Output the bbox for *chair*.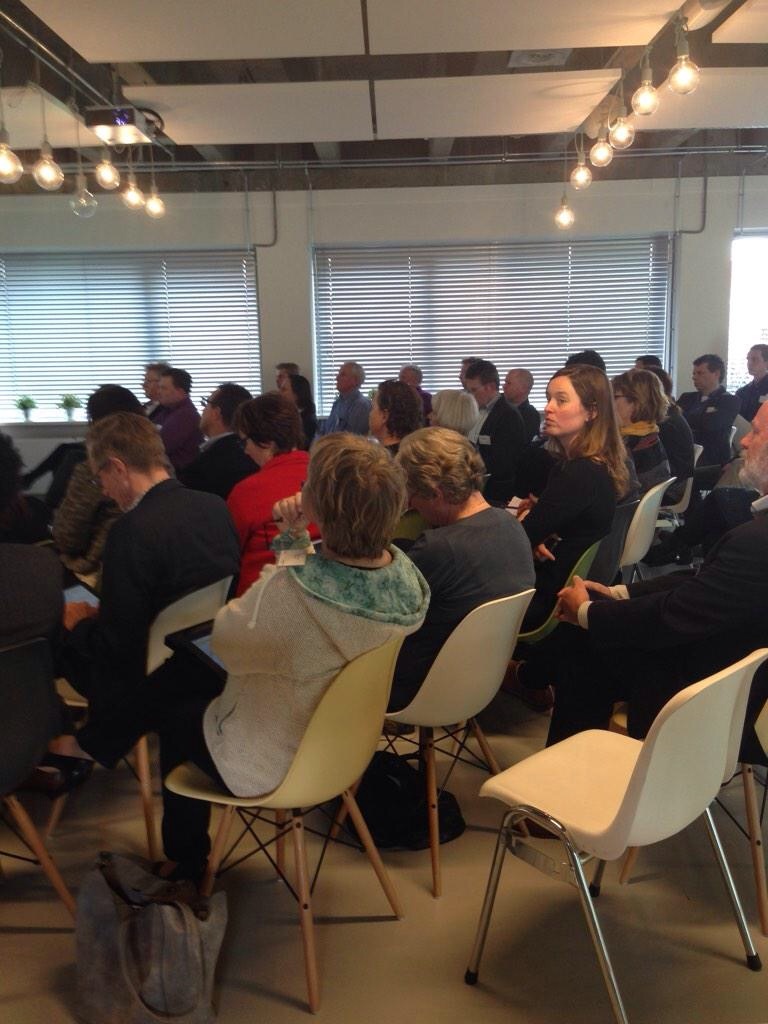
[424,533,609,811].
